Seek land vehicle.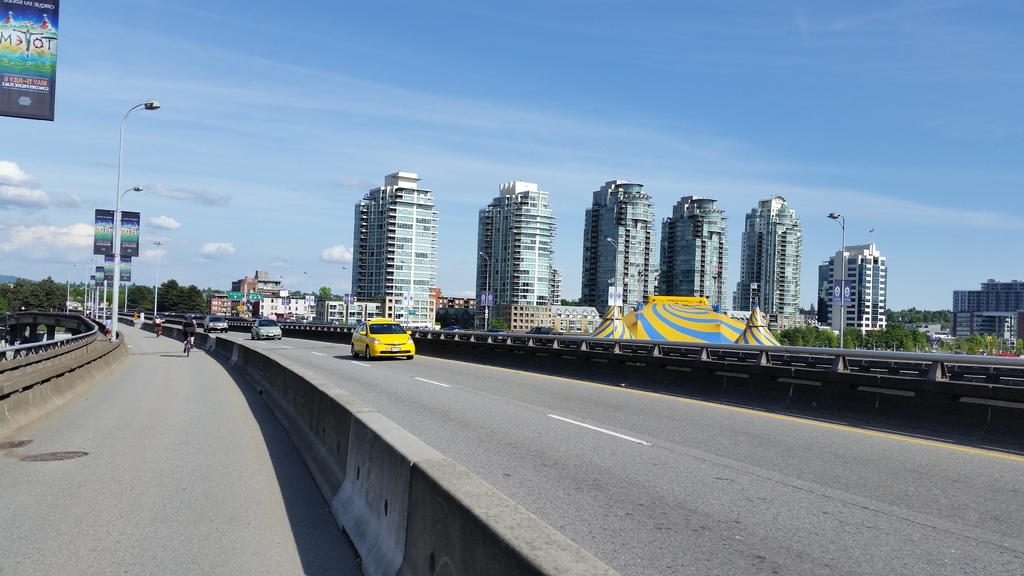
detection(185, 338, 194, 353).
